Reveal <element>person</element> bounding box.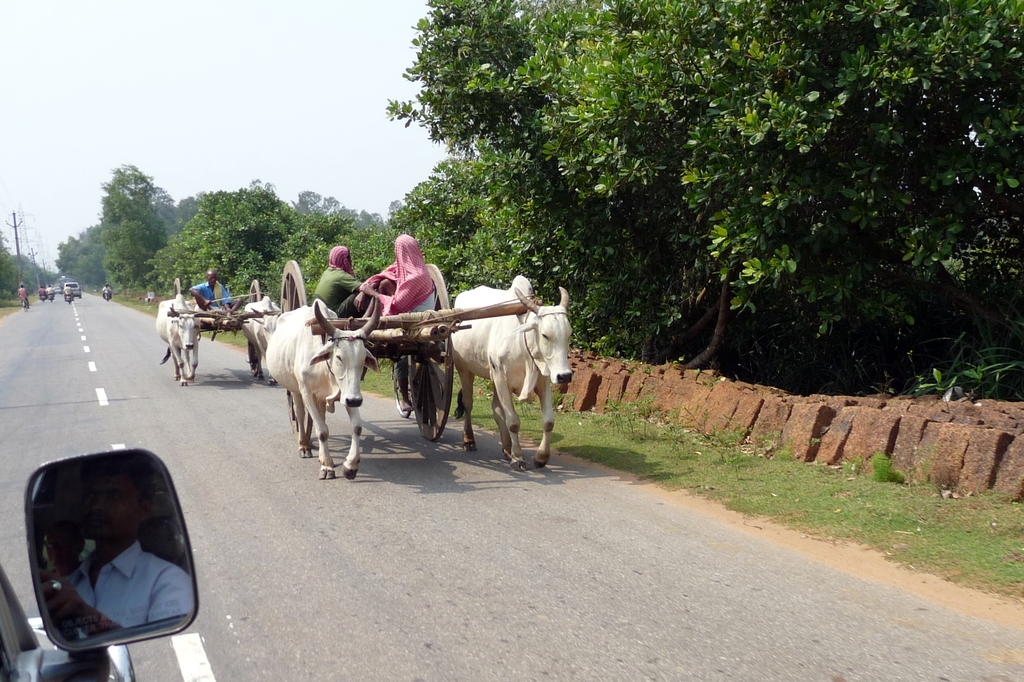
Revealed: (x1=67, y1=284, x2=72, y2=298).
